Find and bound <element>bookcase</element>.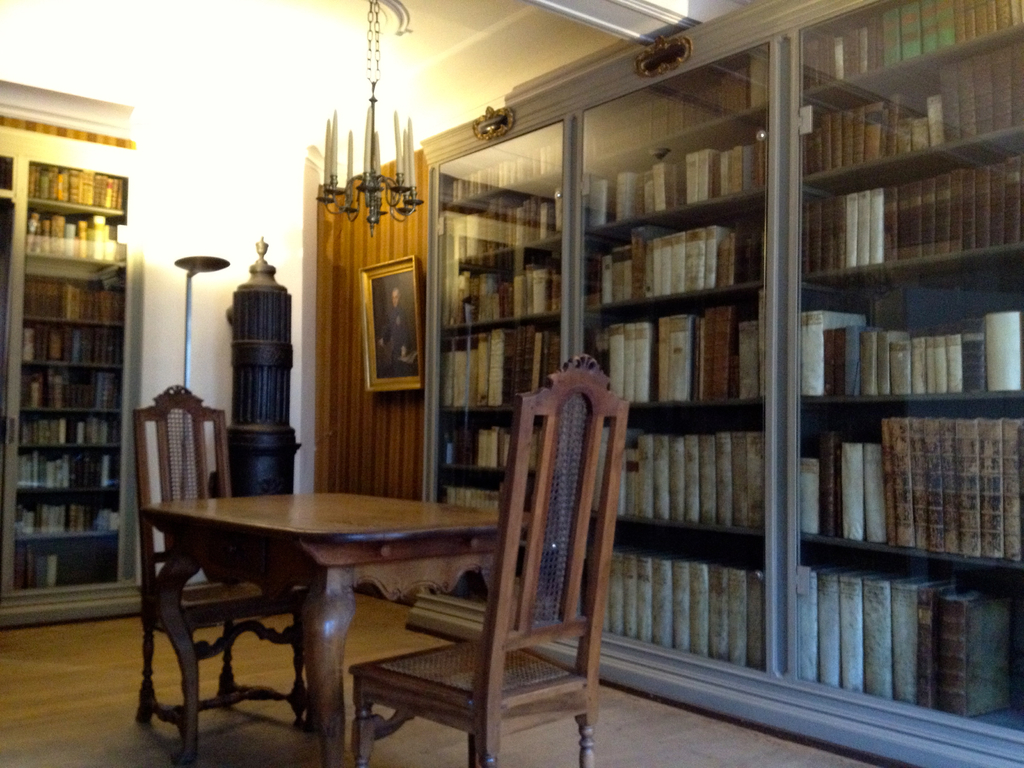
Bound: [213,68,1016,735].
